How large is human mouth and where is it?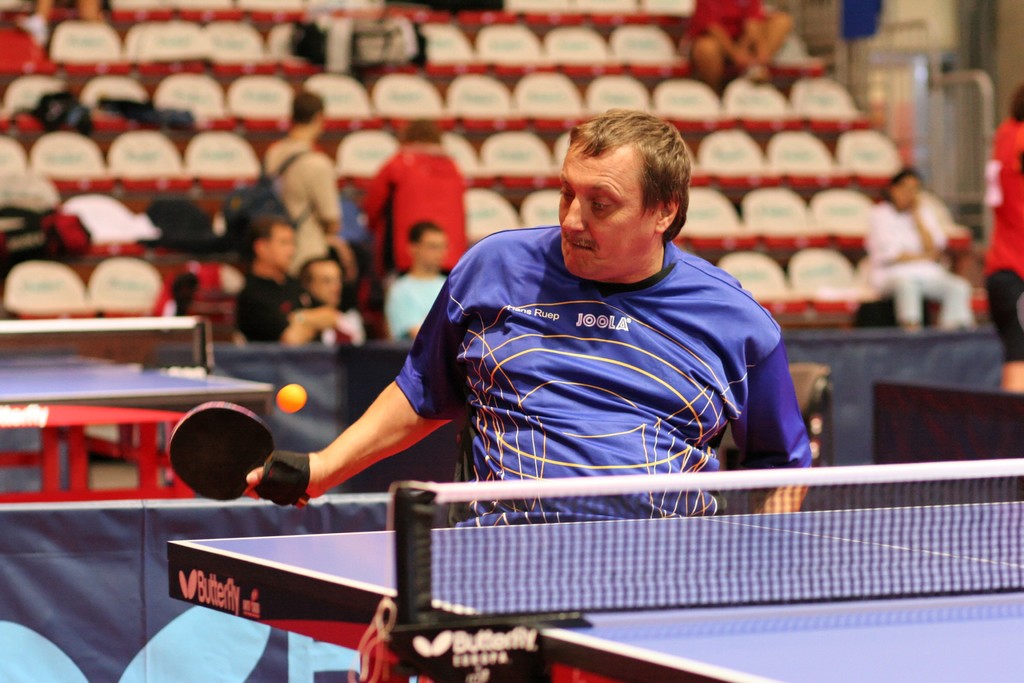
Bounding box: region(564, 236, 596, 252).
